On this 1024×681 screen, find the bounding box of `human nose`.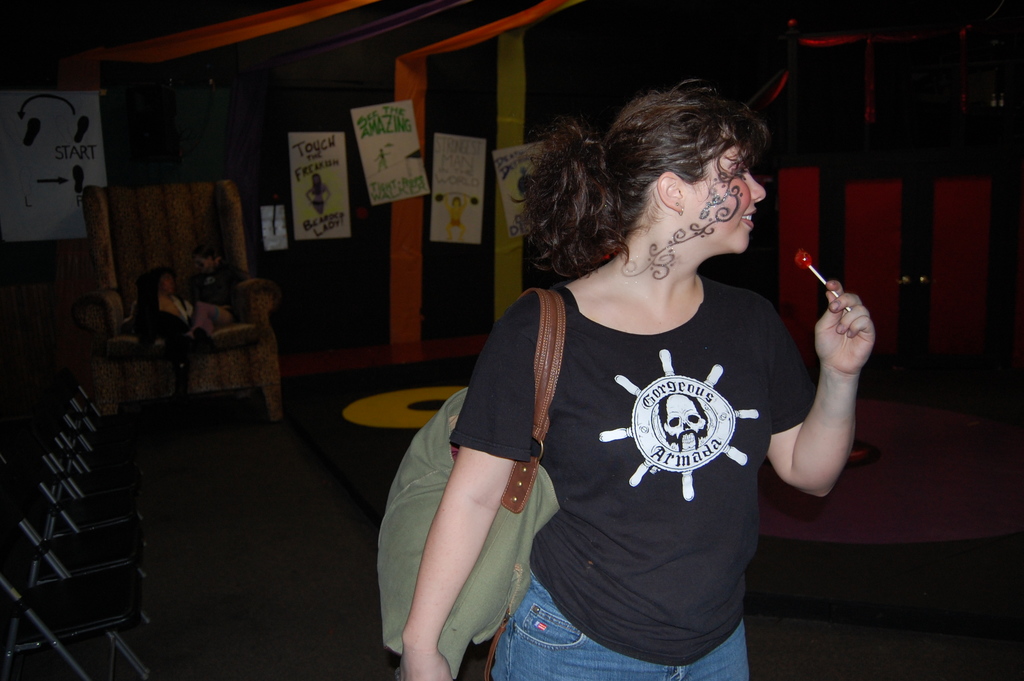
Bounding box: Rect(747, 173, 767, 202).
